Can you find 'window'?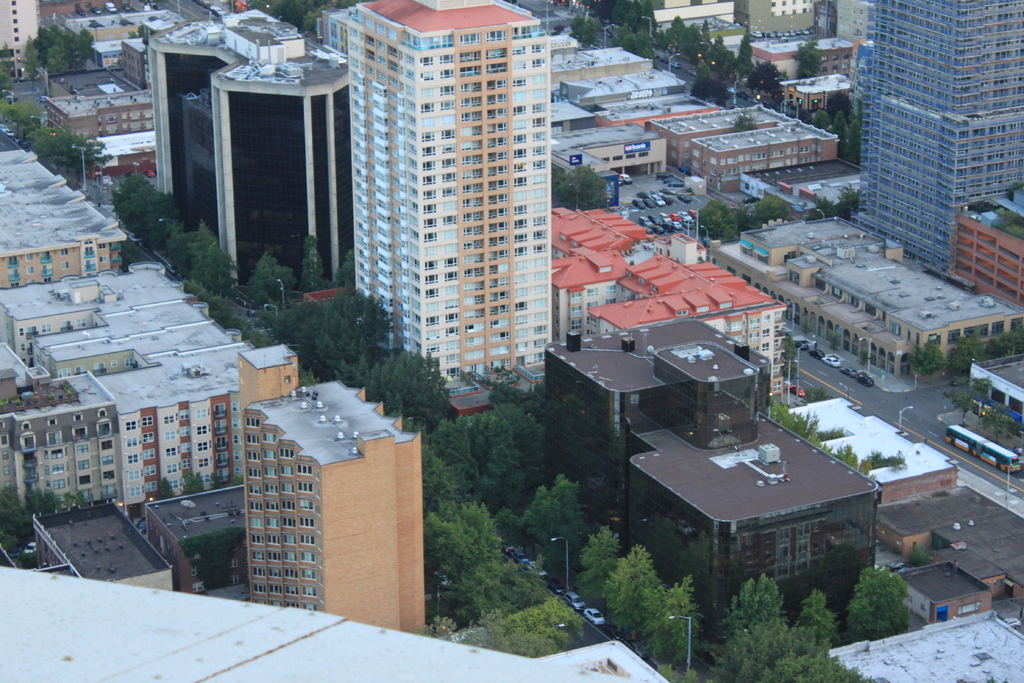
Yes, bounding box: select_region(127, 436, 138, 448).
